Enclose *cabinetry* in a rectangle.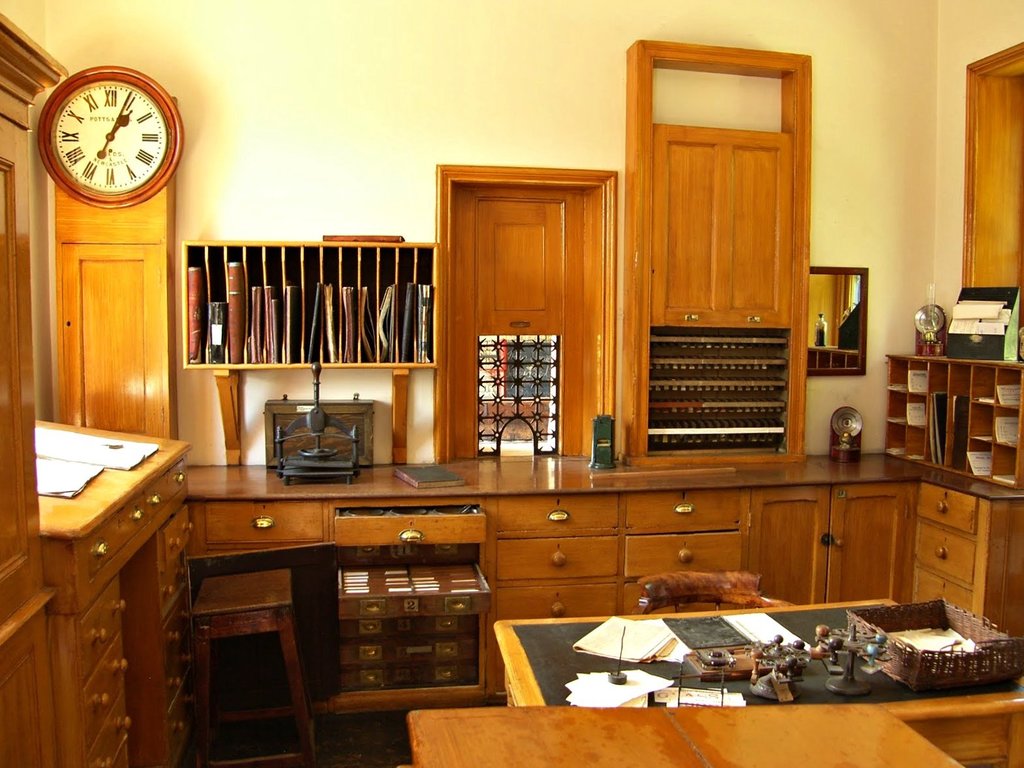
bbox=(72, 632, 129, 747).
